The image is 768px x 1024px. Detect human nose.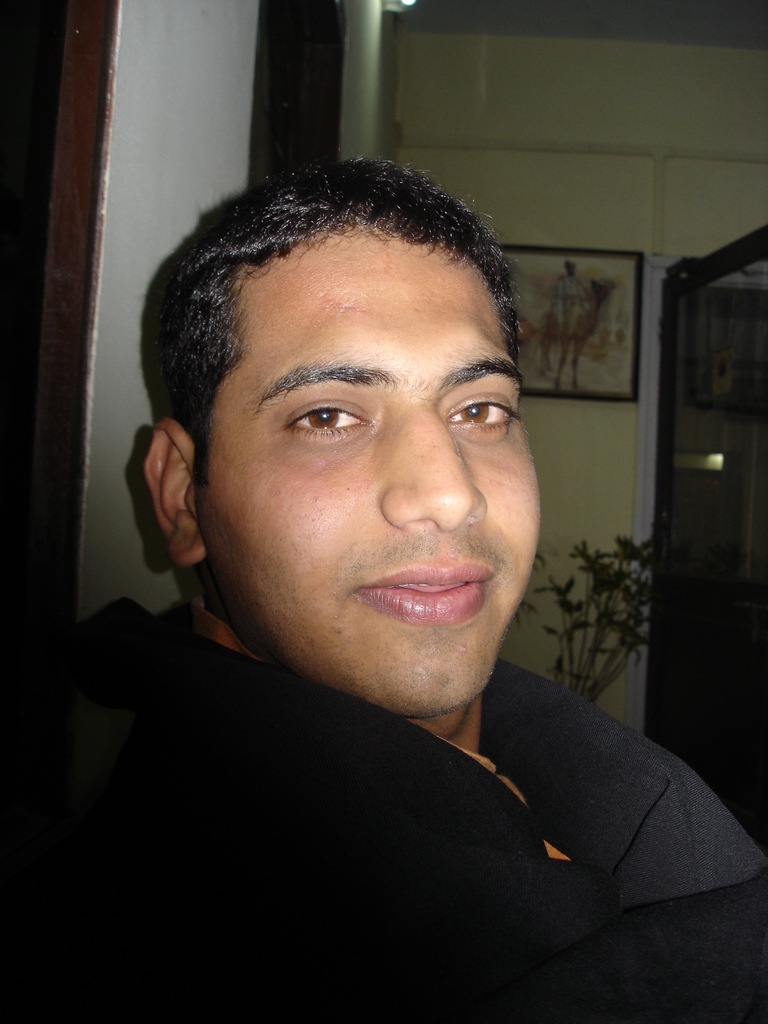
Detection: (left=387, top=407, right=489, bottom=535).
